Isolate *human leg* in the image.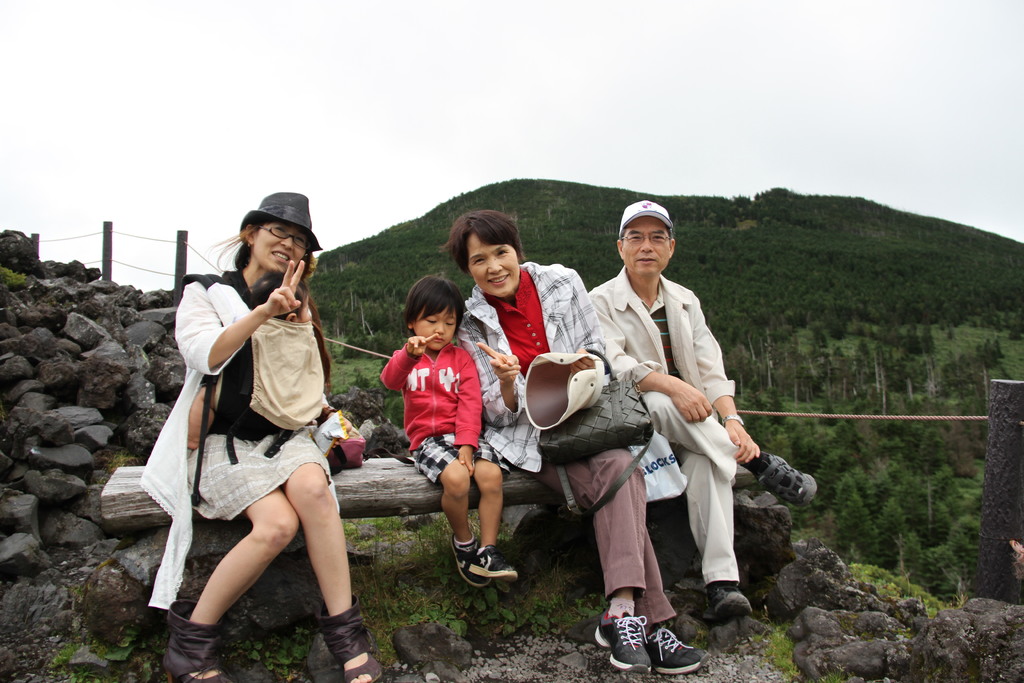
Isolated region: 643/394/820/504.
